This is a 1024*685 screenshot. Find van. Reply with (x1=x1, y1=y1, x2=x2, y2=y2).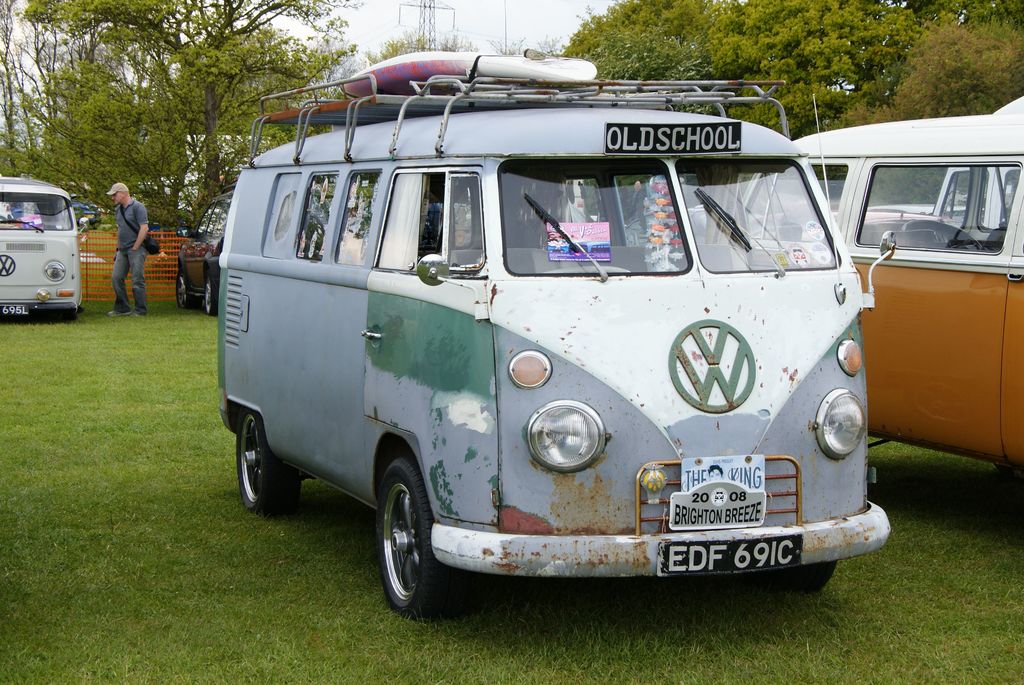
(x1=734, y1=93, x2=1023, y2=466).
